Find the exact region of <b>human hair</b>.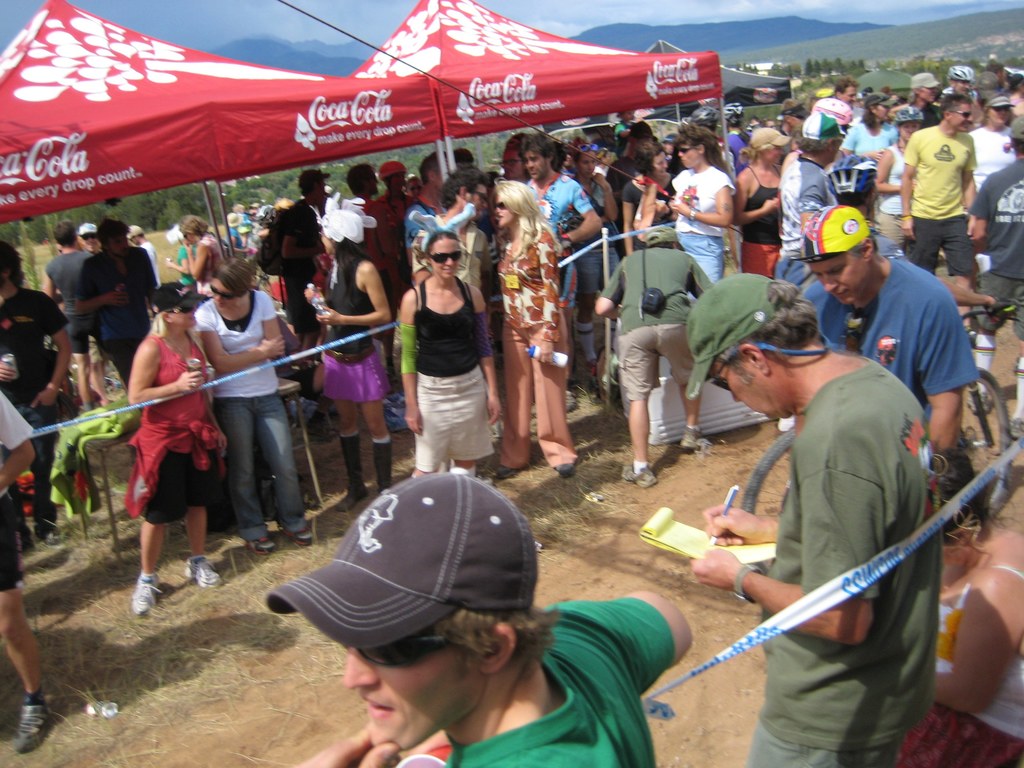
Exact region: bbox(940, 91, 970, 118).
